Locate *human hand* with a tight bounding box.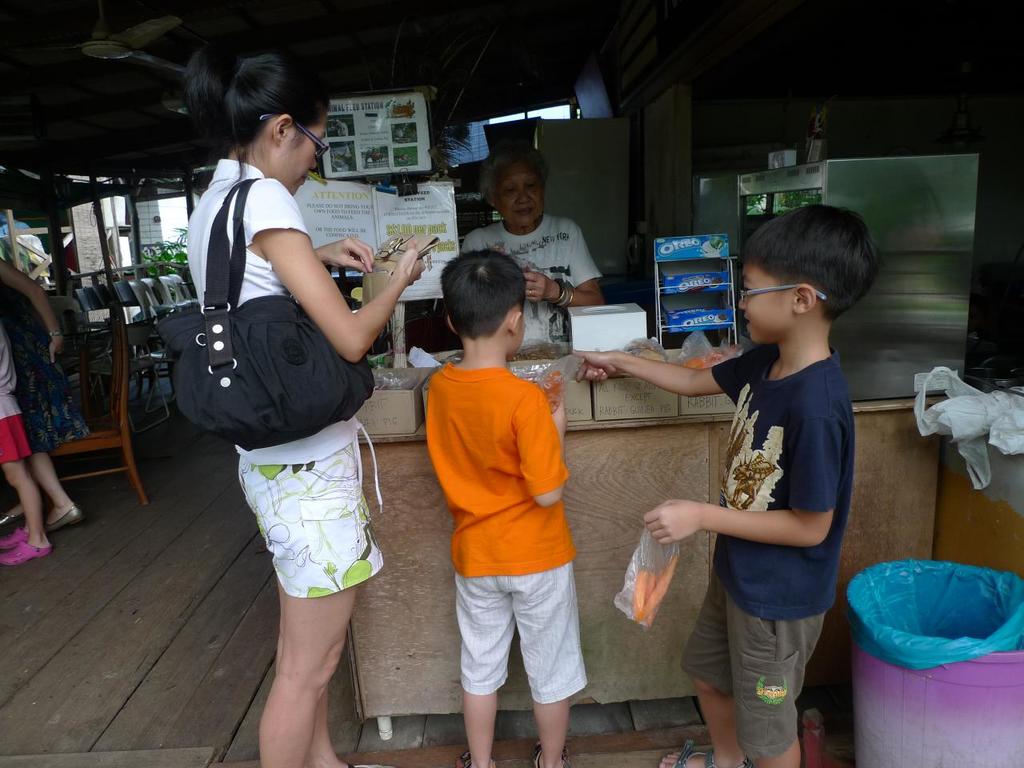
[x1=570, y1=346, x2=618, y2=386].
